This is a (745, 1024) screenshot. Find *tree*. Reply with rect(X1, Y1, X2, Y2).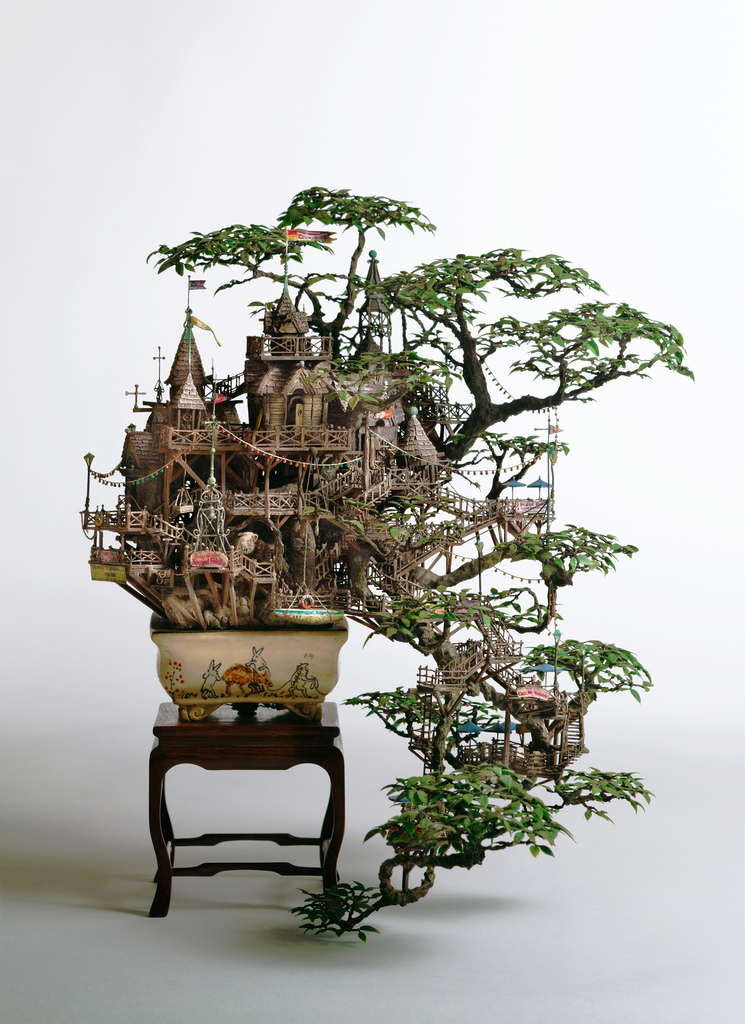
rect(12, 138, 739, 881).
